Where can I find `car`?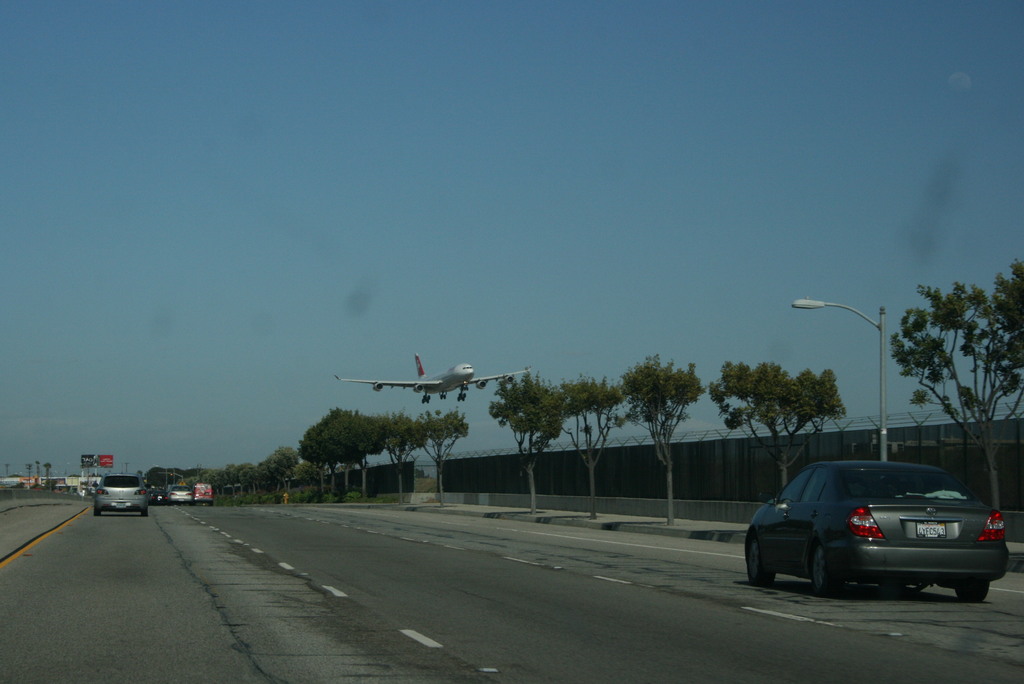
You can find it at 90 471 150 510.
